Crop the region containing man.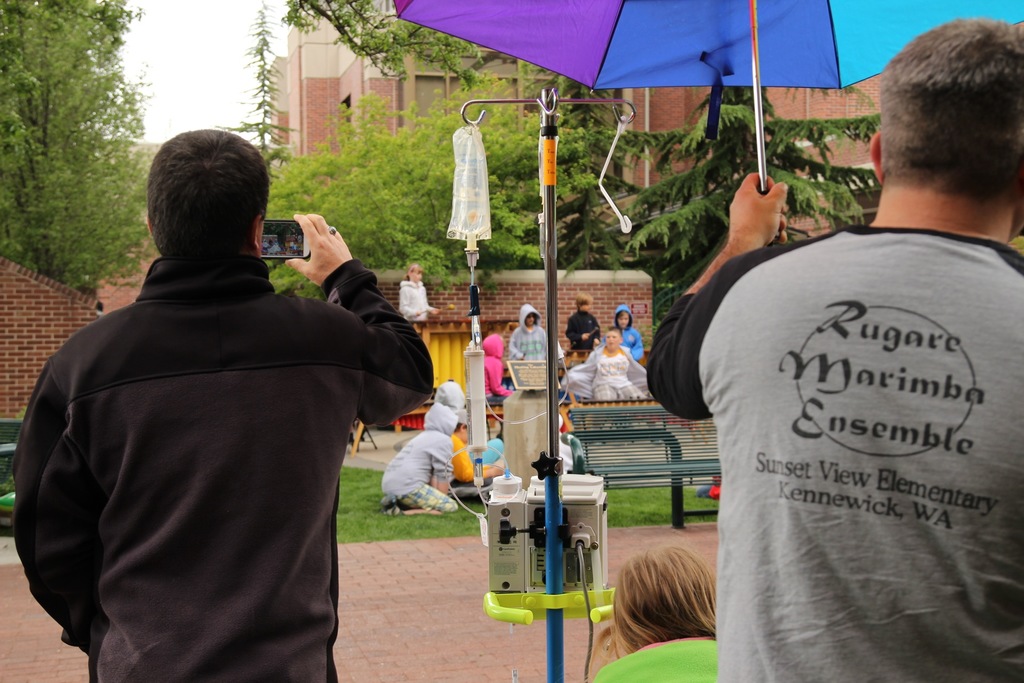
Crop region: 19, 113, 439, 675.
